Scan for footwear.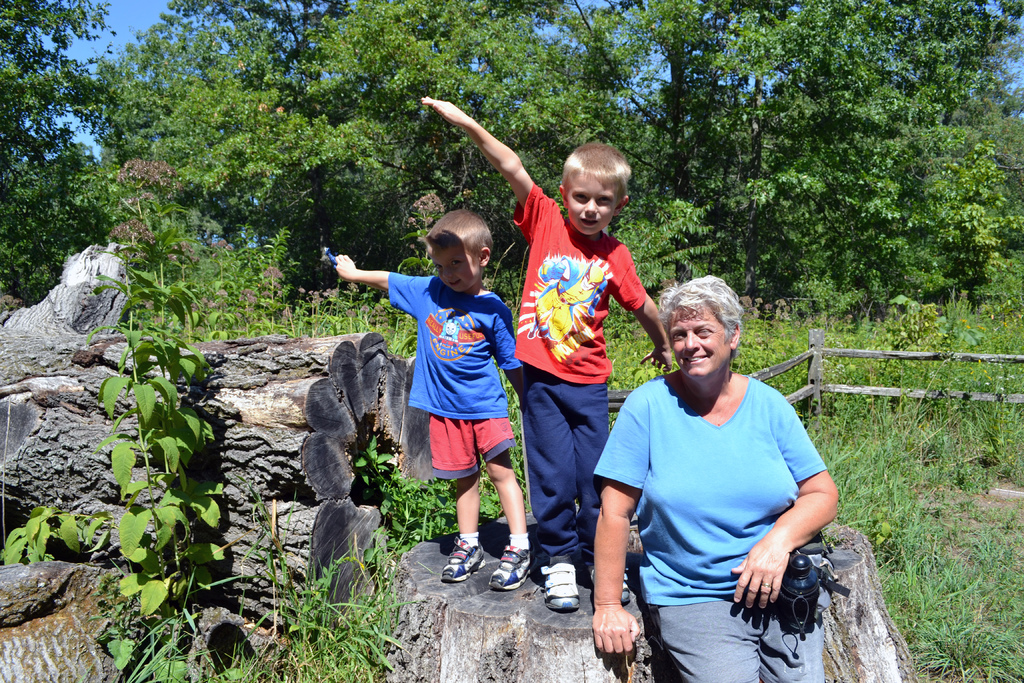
Scan result: bbox=[540, 559, 581, 610].
